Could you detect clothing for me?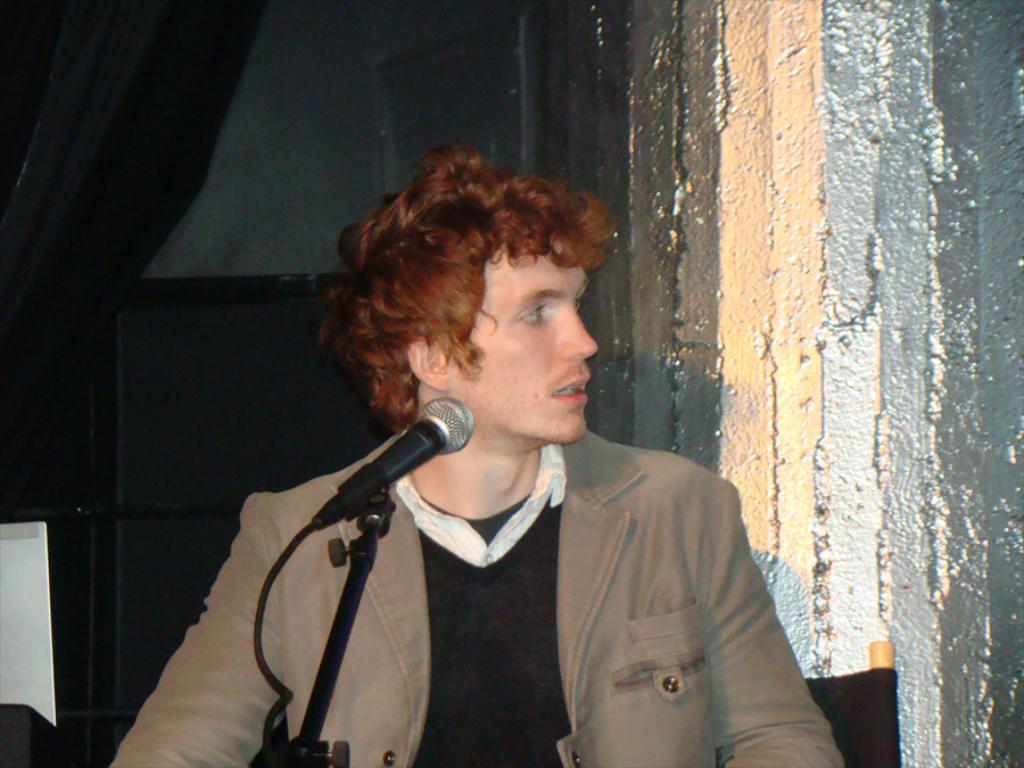
Detection result: region(107, 429, 841, 767).
